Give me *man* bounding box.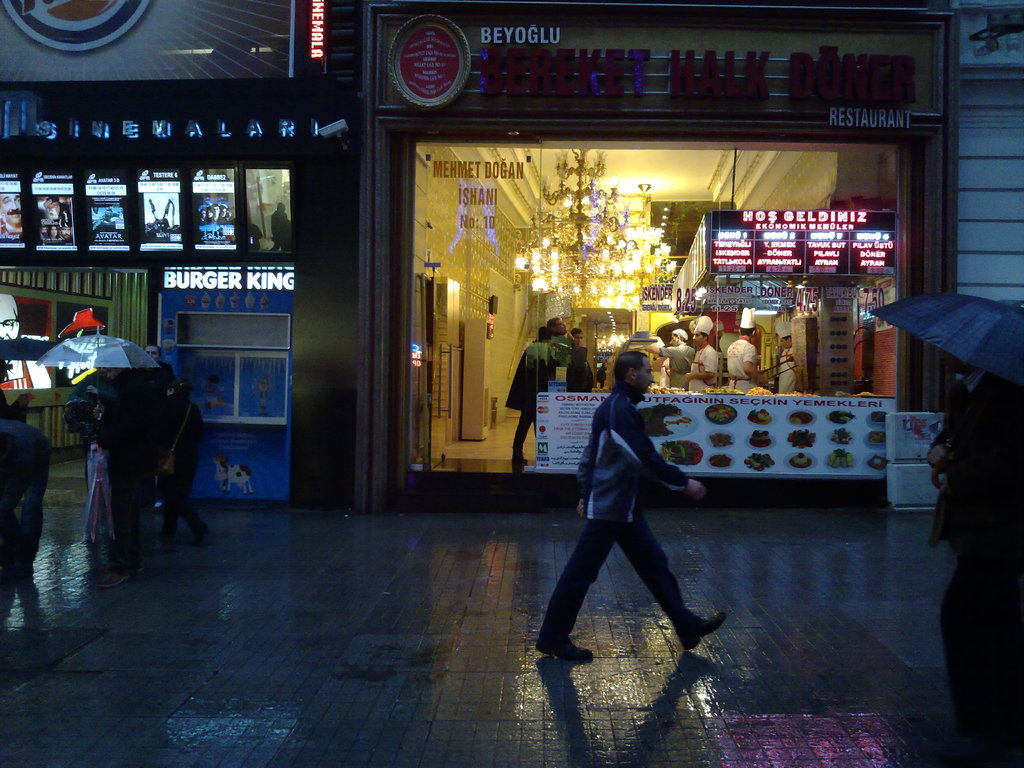
{"x1": 543, "y1": 326, "x2": 716, "y2": 680}.
